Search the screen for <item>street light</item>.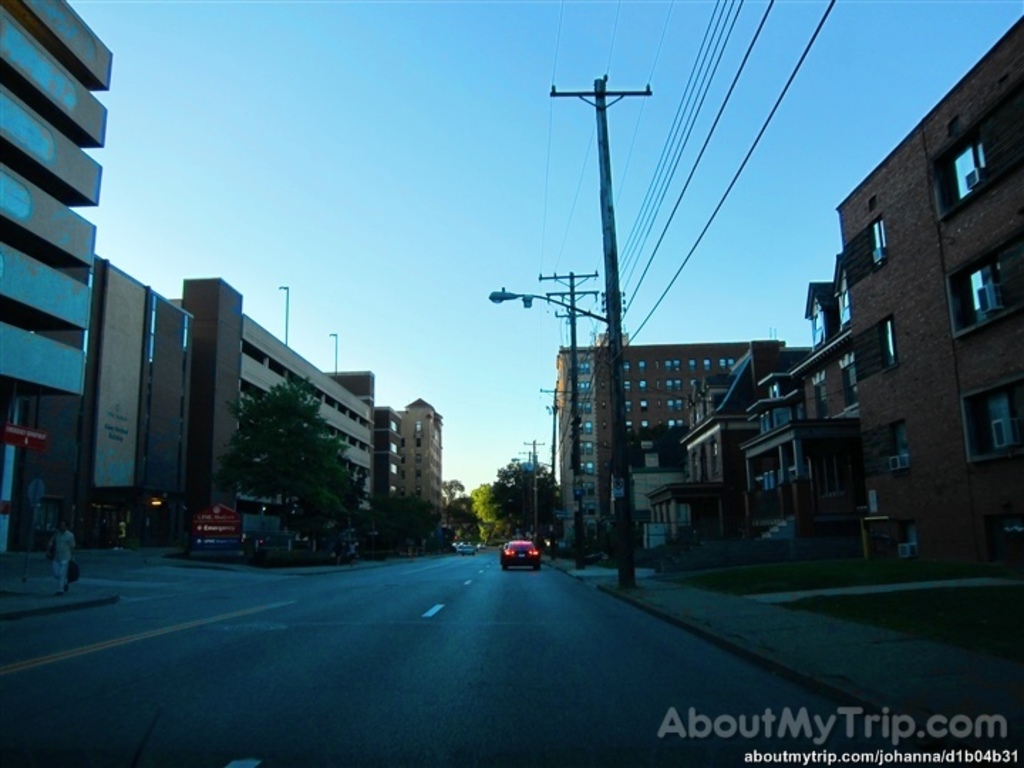
Found at locate(327, 331, 340, 380).
